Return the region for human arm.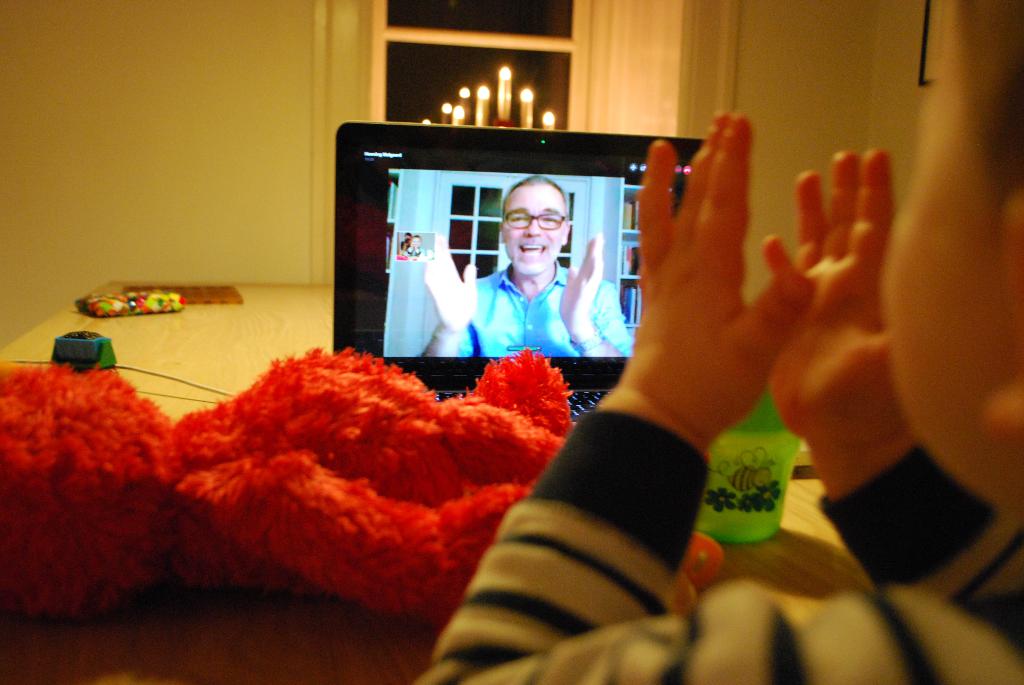
bbox=[416, 226, 482, 357].
